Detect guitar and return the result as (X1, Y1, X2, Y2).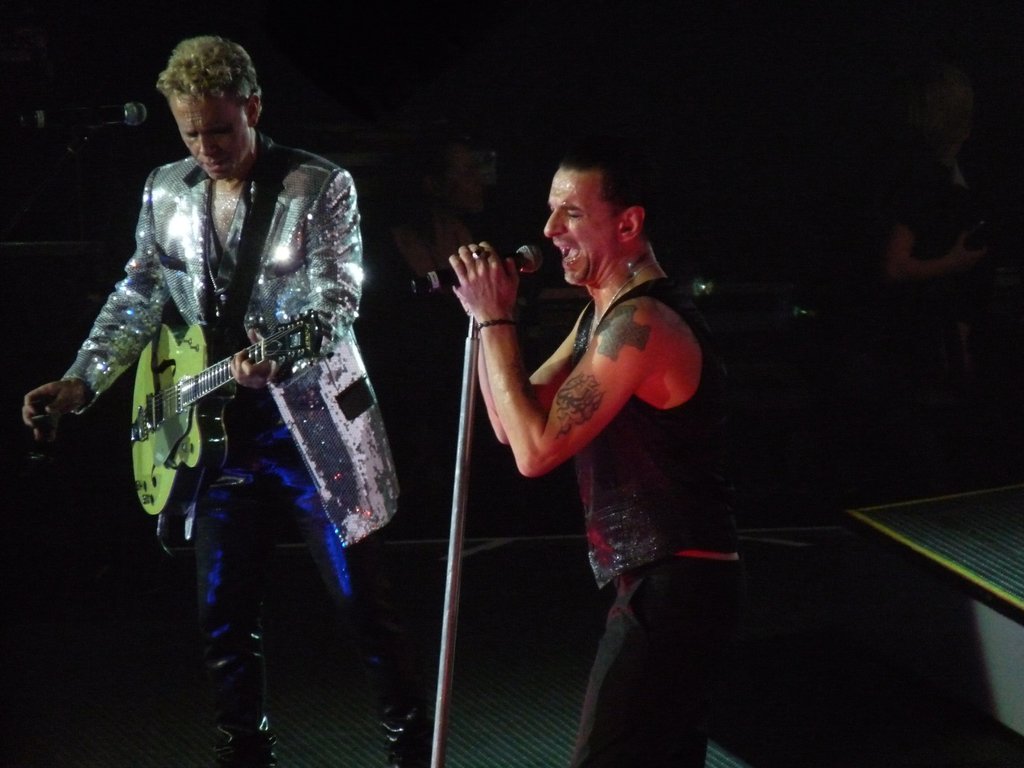
(127, 308, 360, 520).
